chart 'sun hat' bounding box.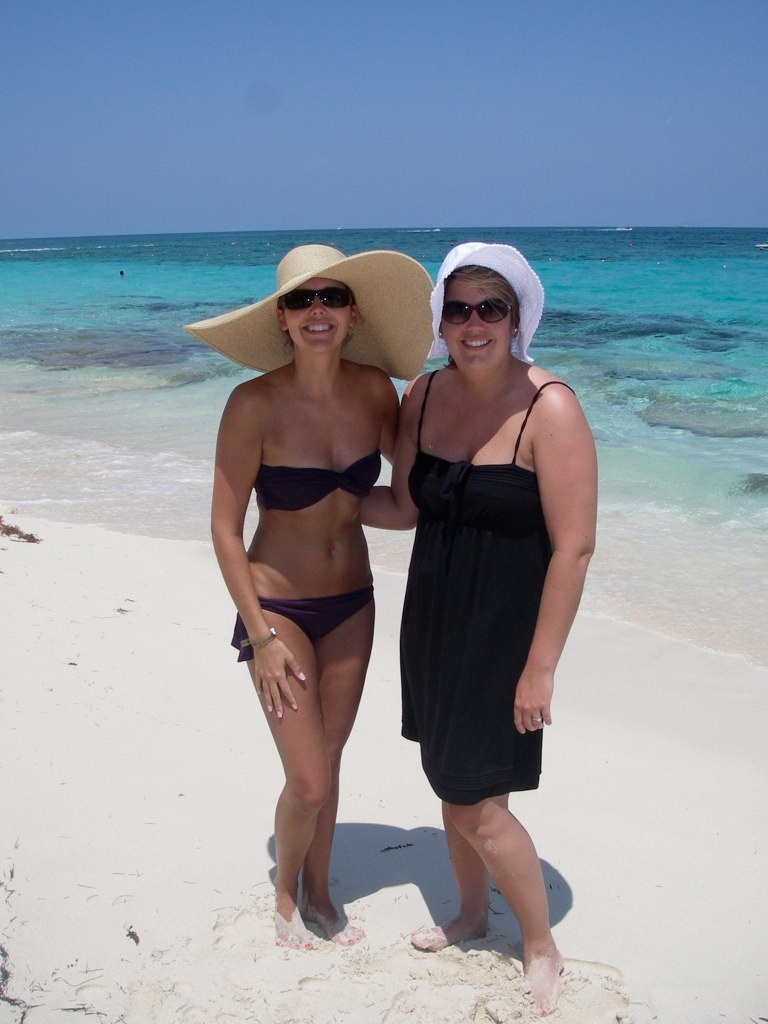
Charted: (178, 235, 441, 402).
